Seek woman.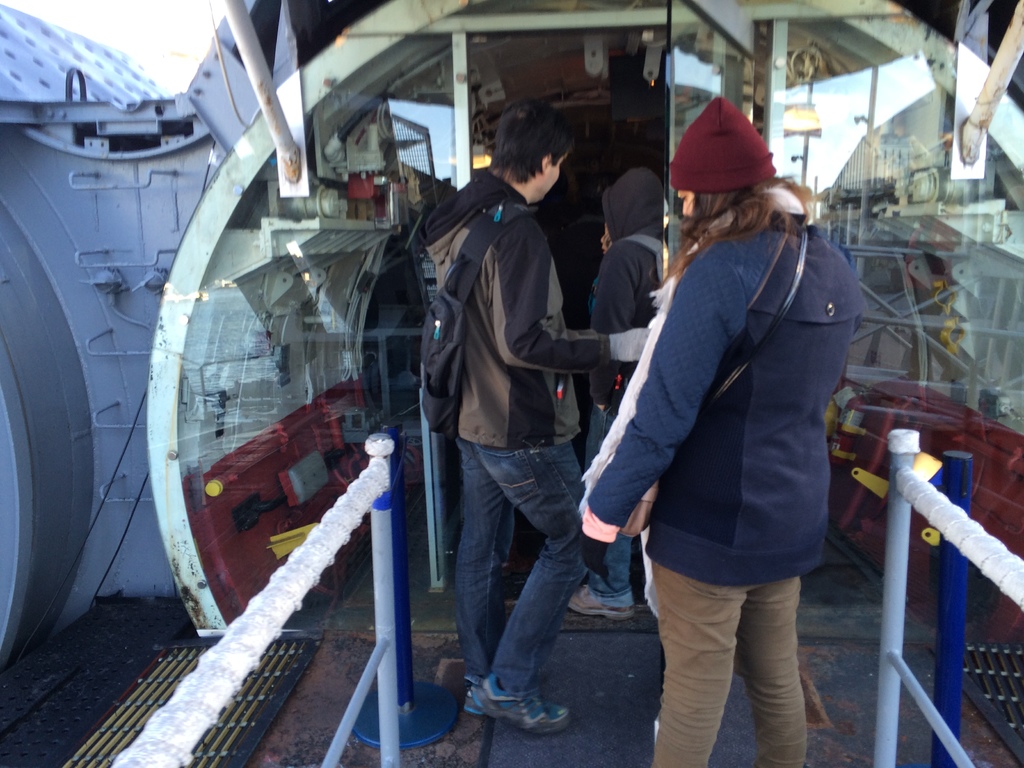
[584,104,860,748].
